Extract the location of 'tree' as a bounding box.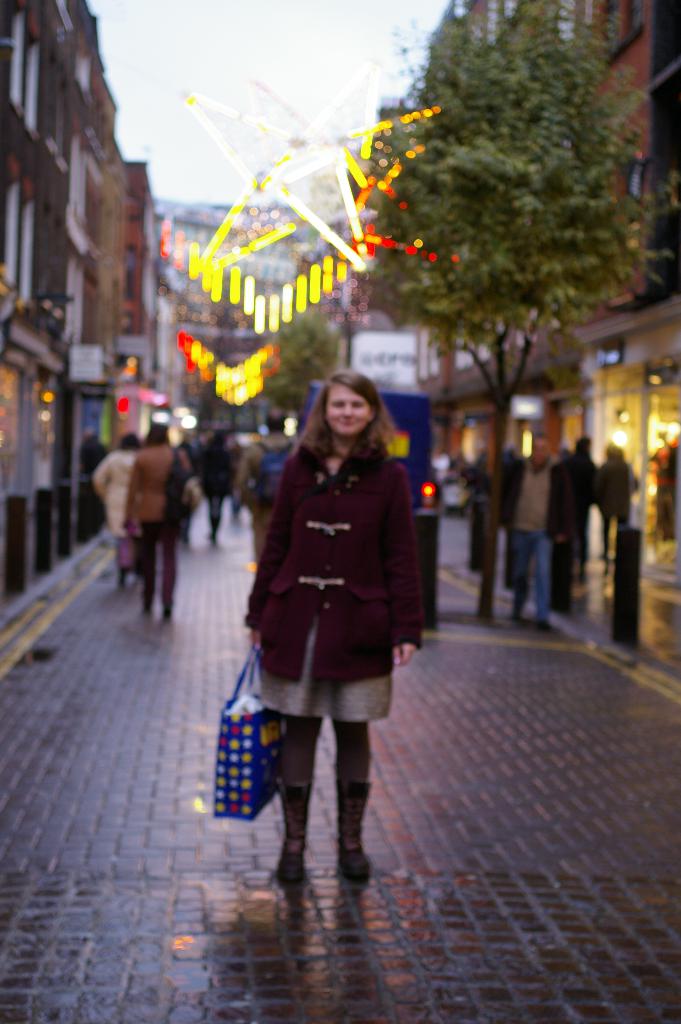
{"x1": 373, "y1": 0, "x2": 637, "y2": 620}.
